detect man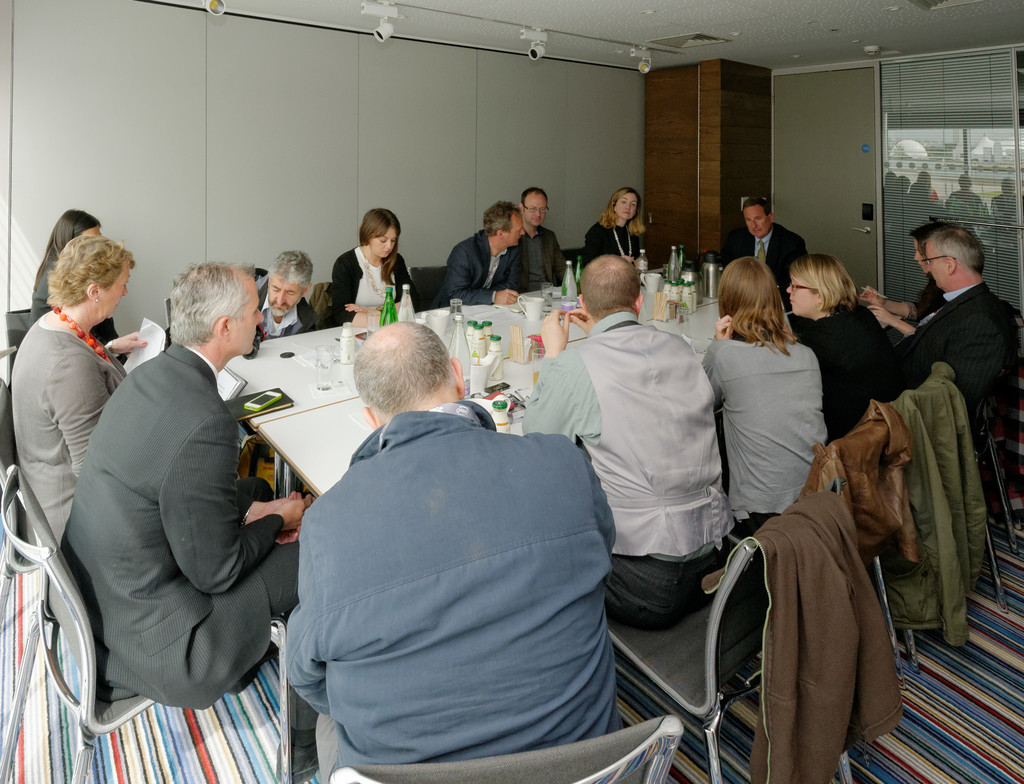
box=[429, 205, 533, 304]
